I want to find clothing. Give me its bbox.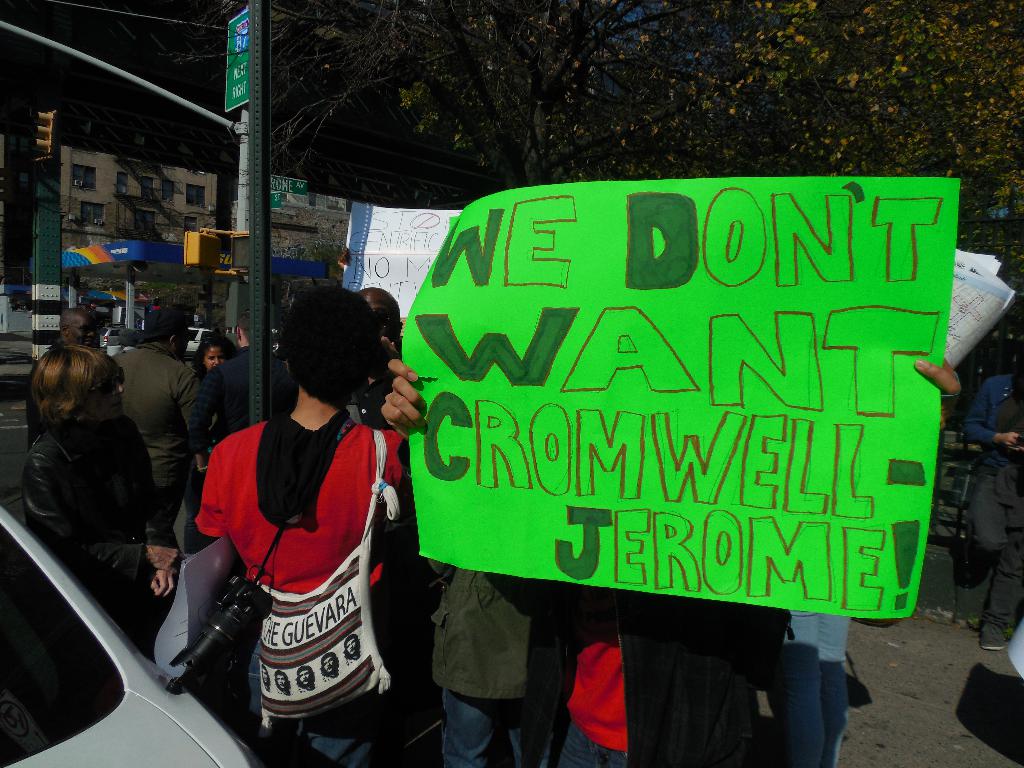
(x1=105, y1=337, x2=191, y2=528).
